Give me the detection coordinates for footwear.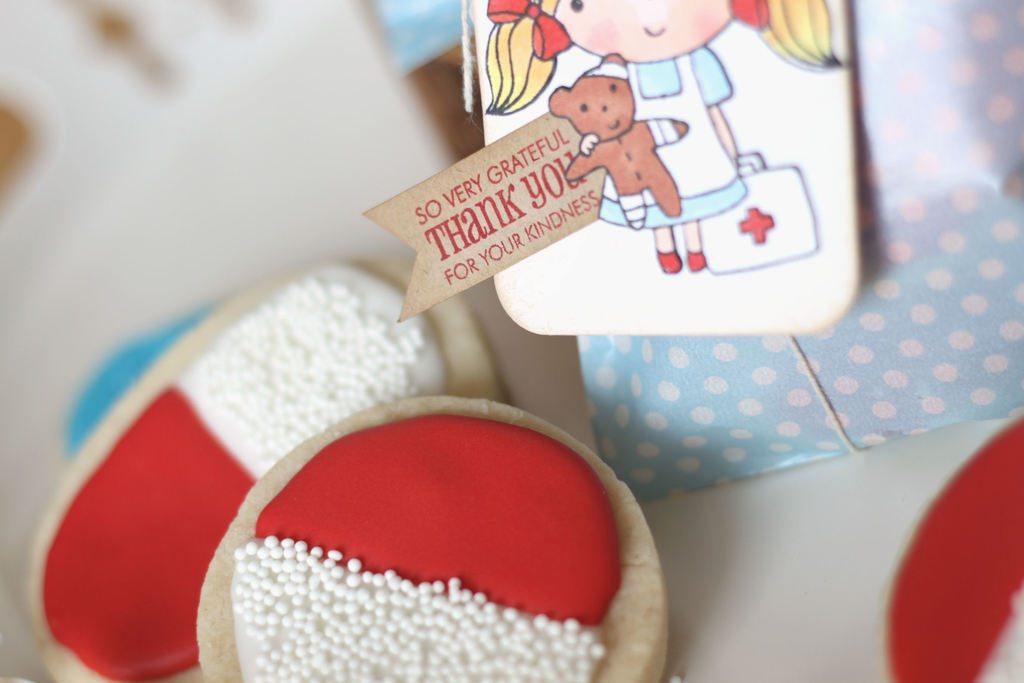
bbox(656, 249, 682, 276).
